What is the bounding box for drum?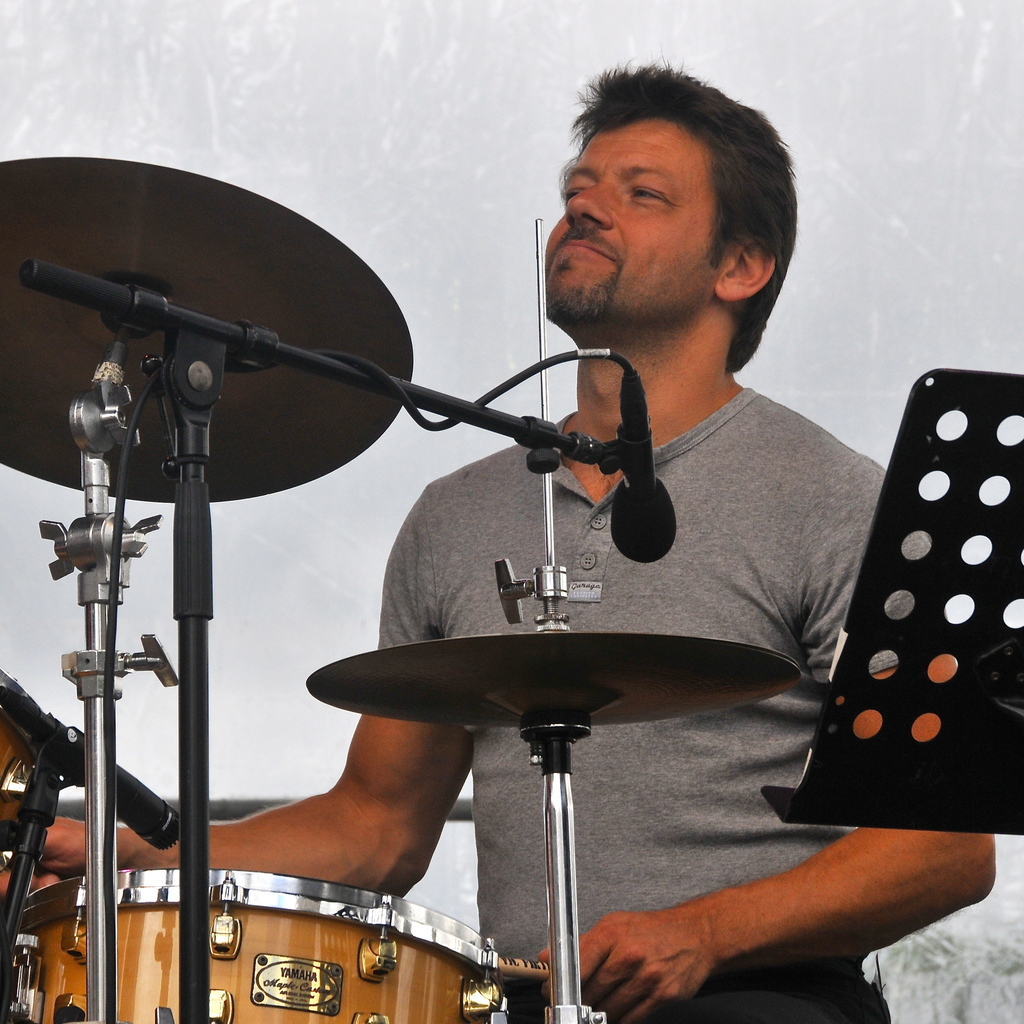
[x1=0, y1=665, x2=58, y2=882].
